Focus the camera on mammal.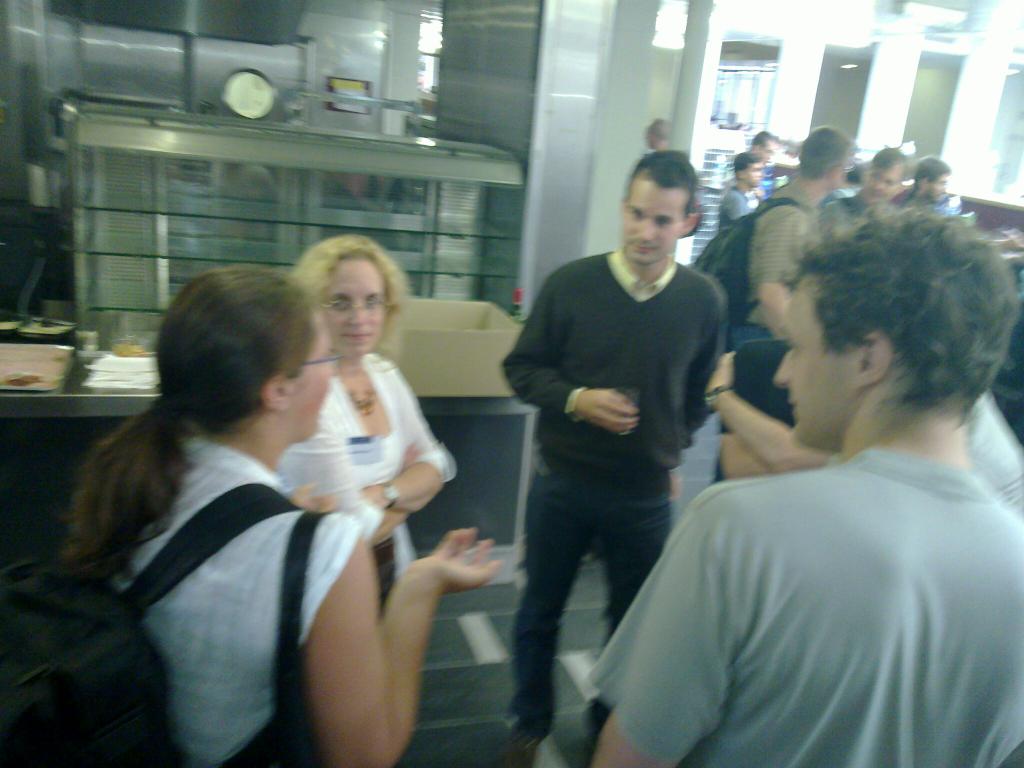
Focus region: [x1=906, y1=154, x2=953, y2=220].
